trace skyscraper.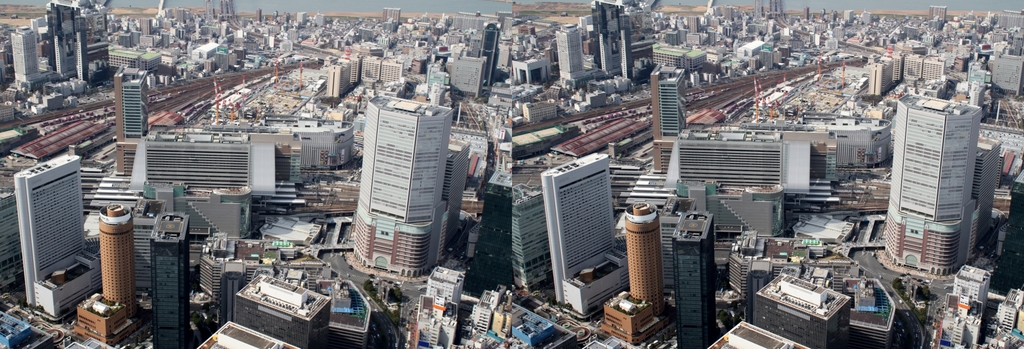
Traced to crop(338, 93, 471, 281).
